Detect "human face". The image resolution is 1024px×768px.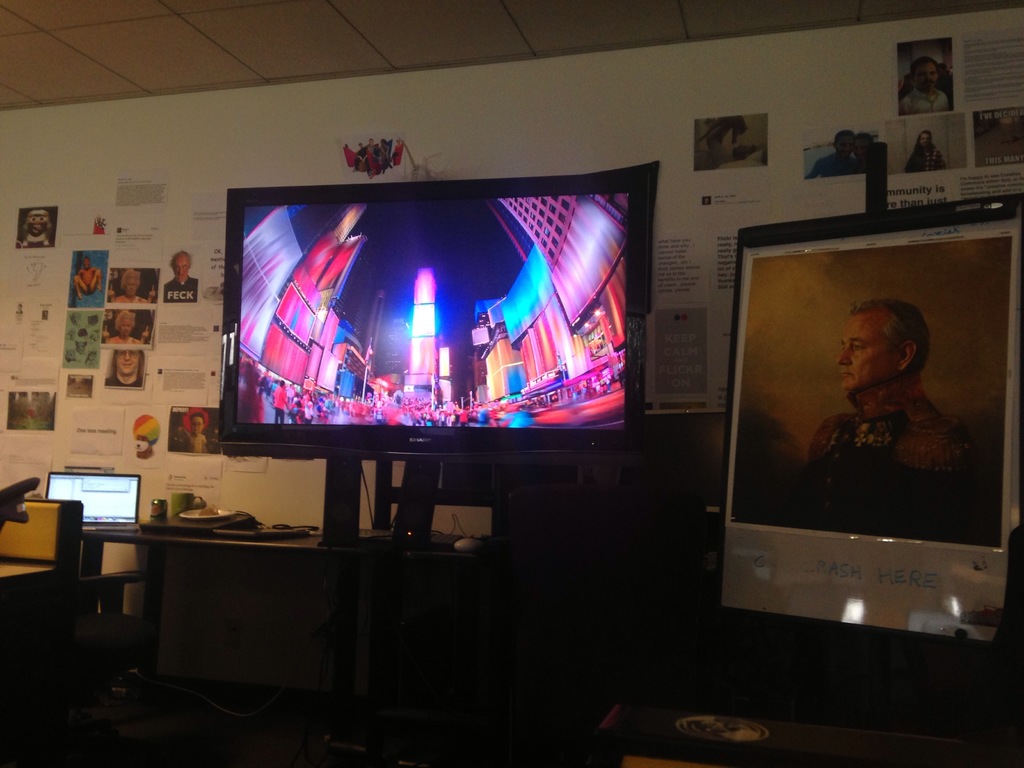
rect(916, 58, 941, 93).
